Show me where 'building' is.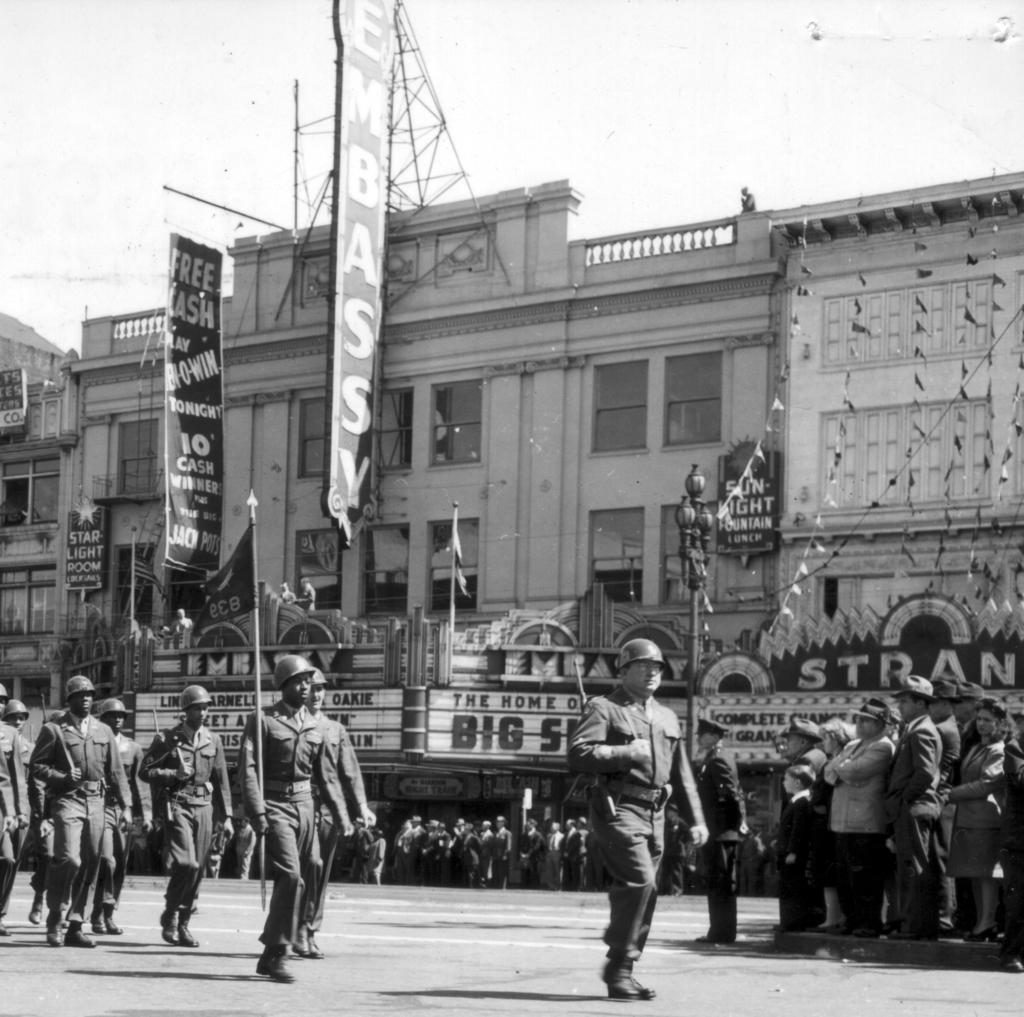
'building' is at (x1=64, y1=0, x2=1023, y2=833).
